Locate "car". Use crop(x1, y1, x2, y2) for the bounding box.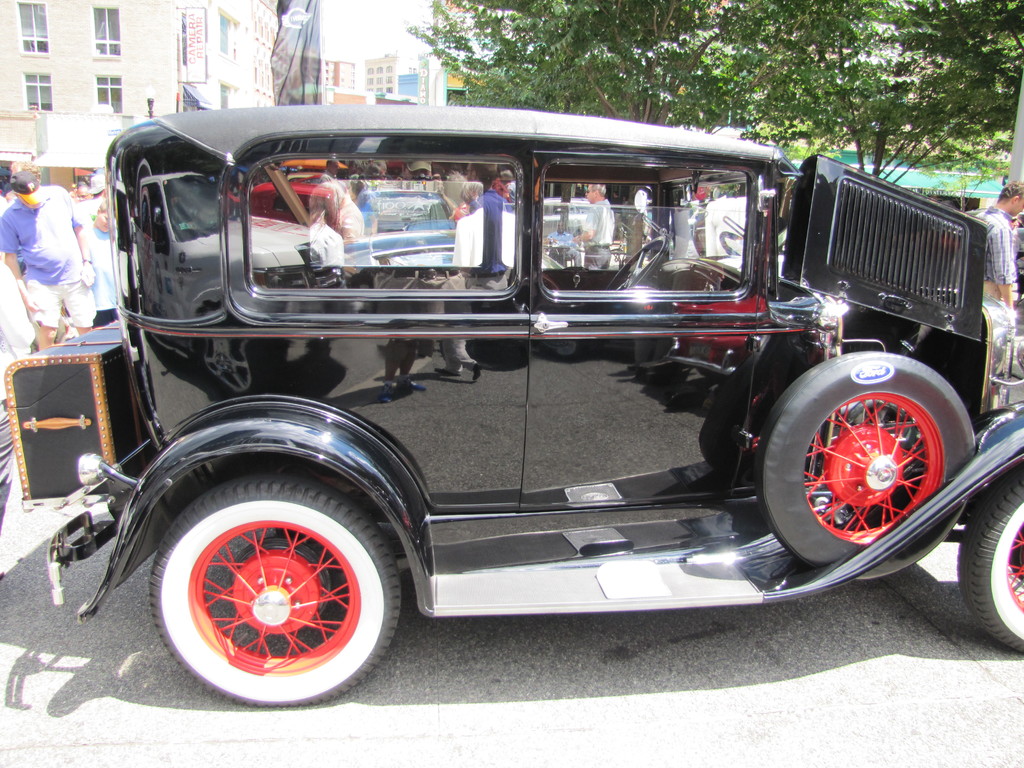
crop(344, 188, 566, 270).
